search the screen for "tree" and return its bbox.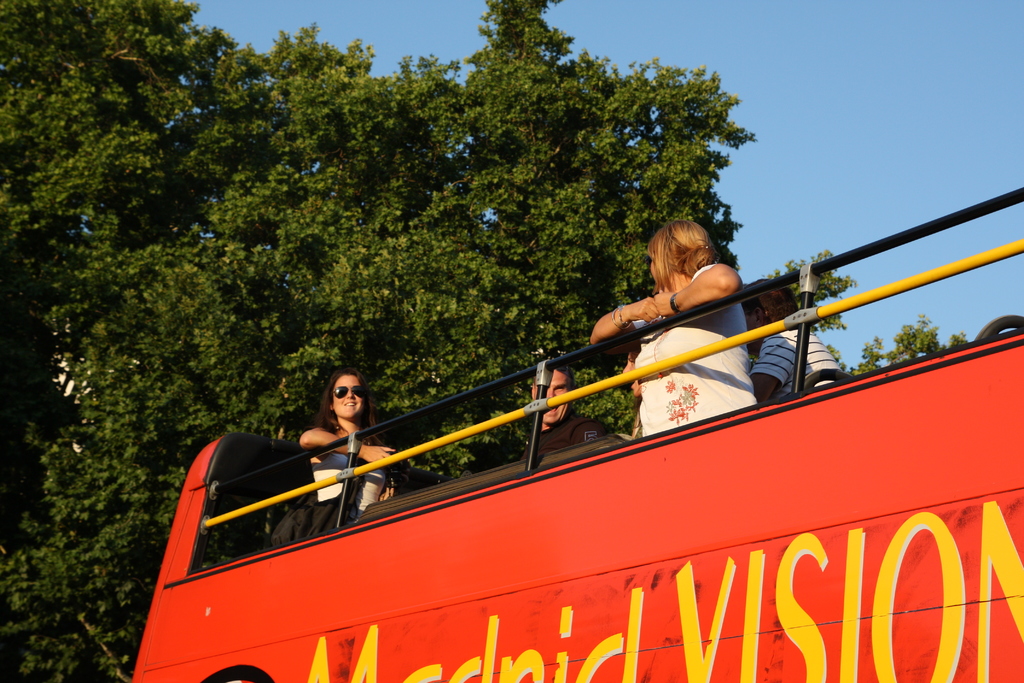
Found: 0,0,748,682.
